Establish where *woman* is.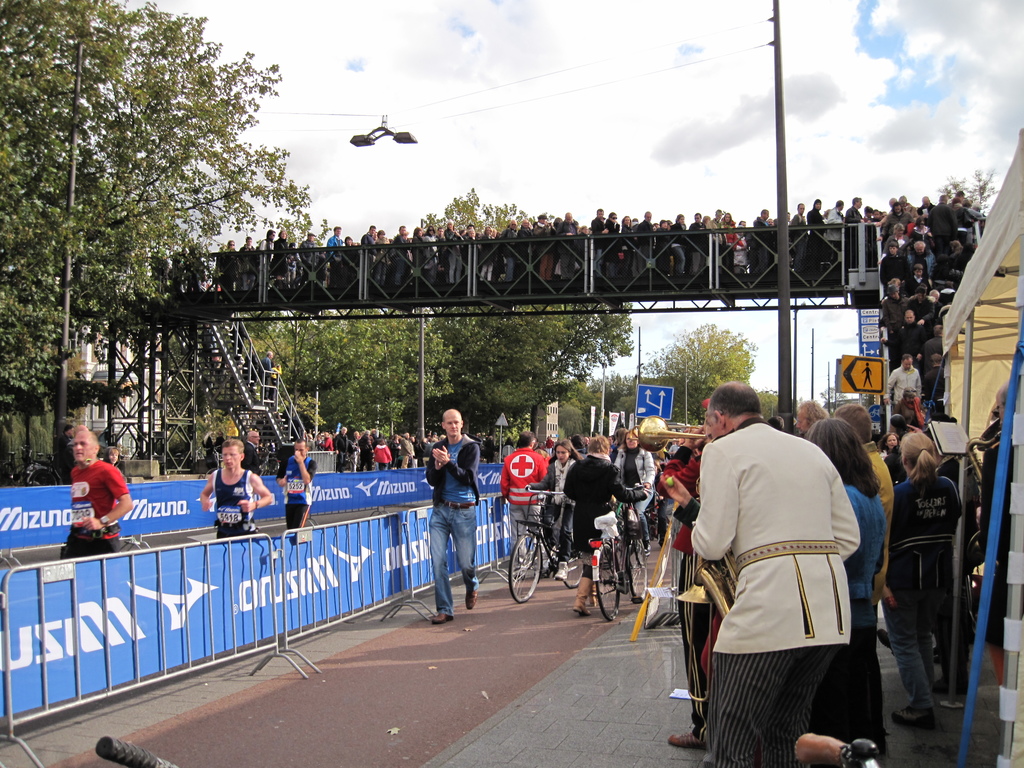
Established at bbox=(346, 237, 355, 246).
